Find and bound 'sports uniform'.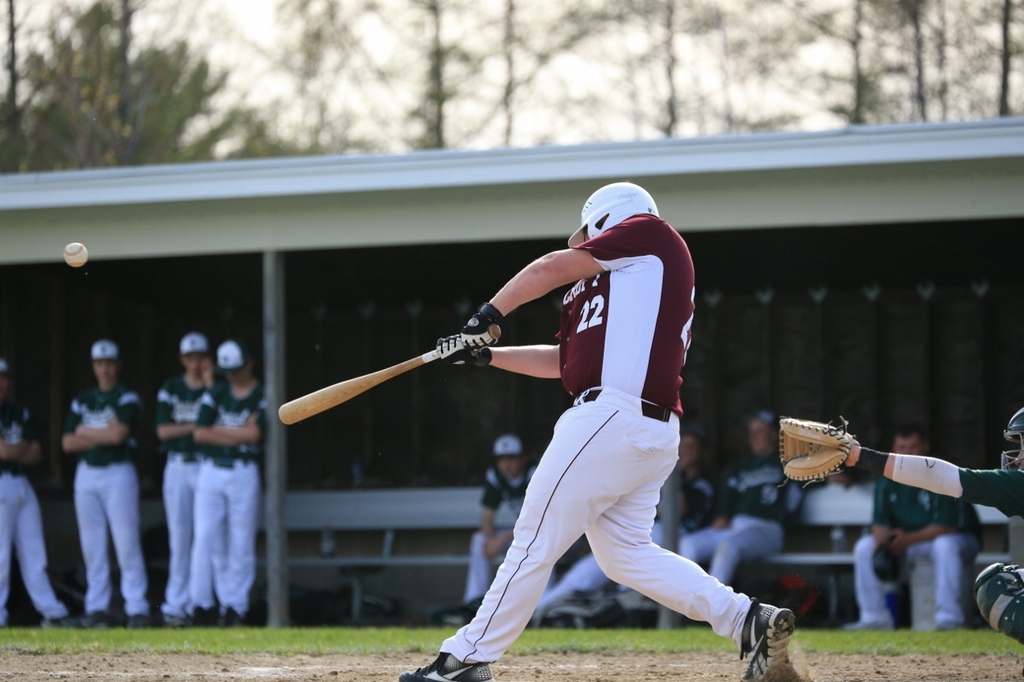
Bound: crop(0, 397, 69, 628).
